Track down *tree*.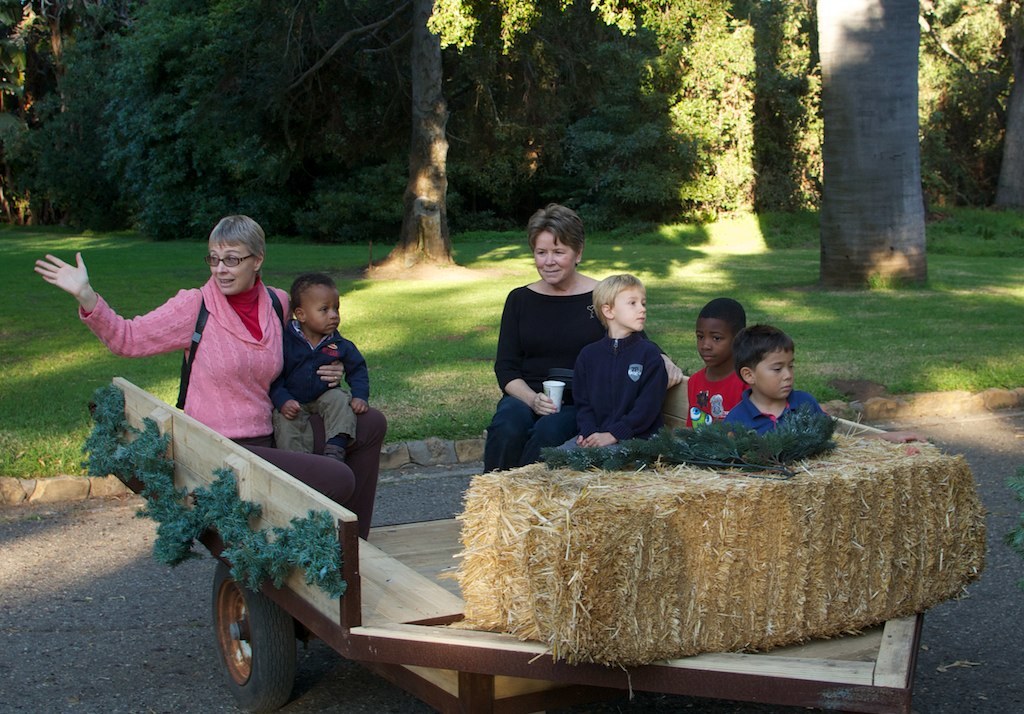
Tracked to bbox(680, 0, 822, 208).
